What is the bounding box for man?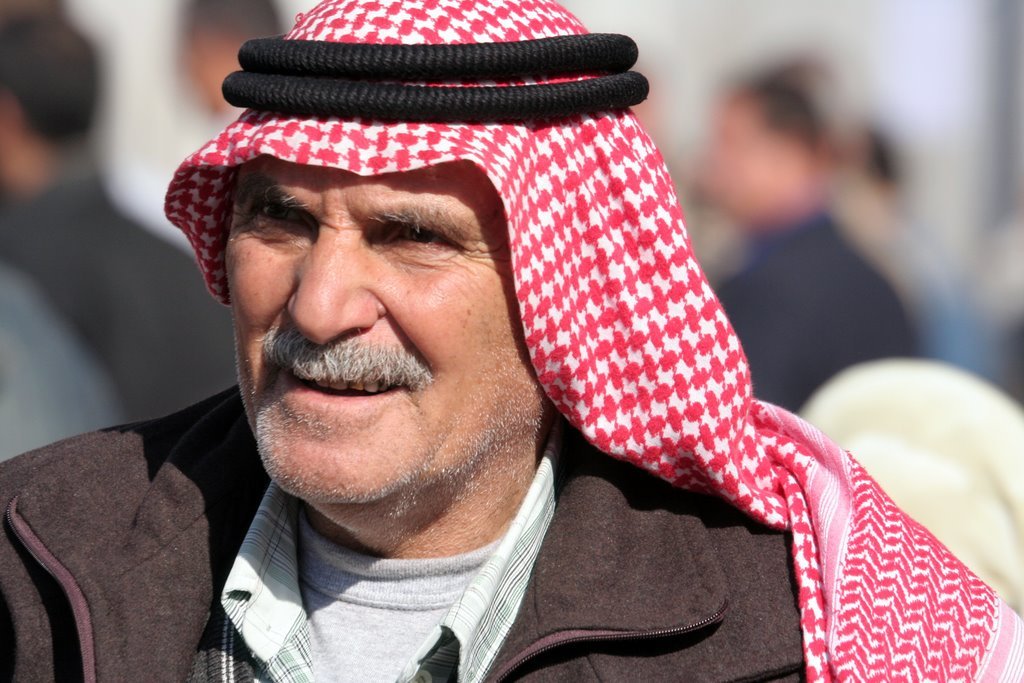
0 9 253 465.
